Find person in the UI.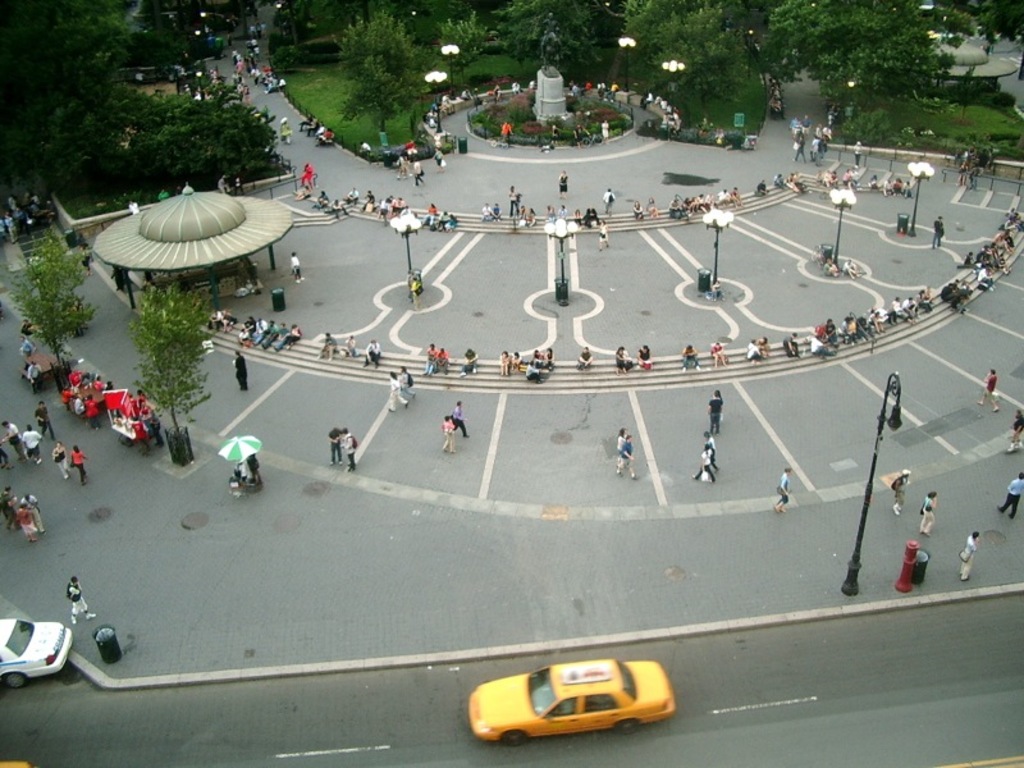
UI element at (left=892, top=470, right=914, bottom=517).
